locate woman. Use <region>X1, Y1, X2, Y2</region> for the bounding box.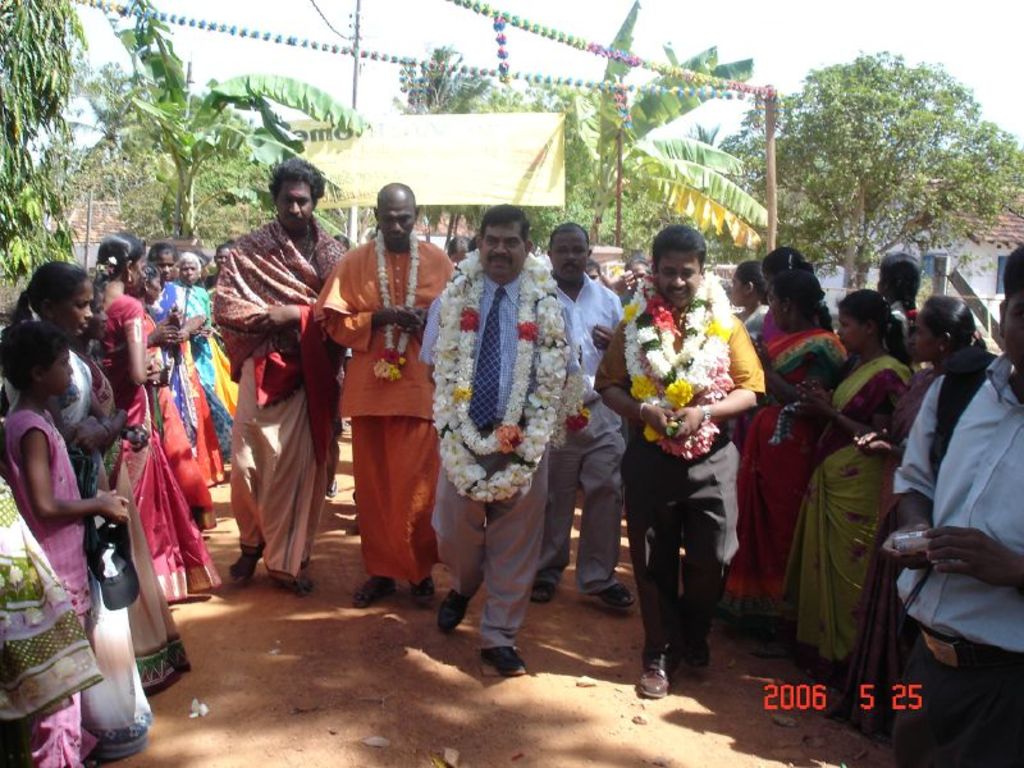
<region>622, 255, 654, 303</region>.
